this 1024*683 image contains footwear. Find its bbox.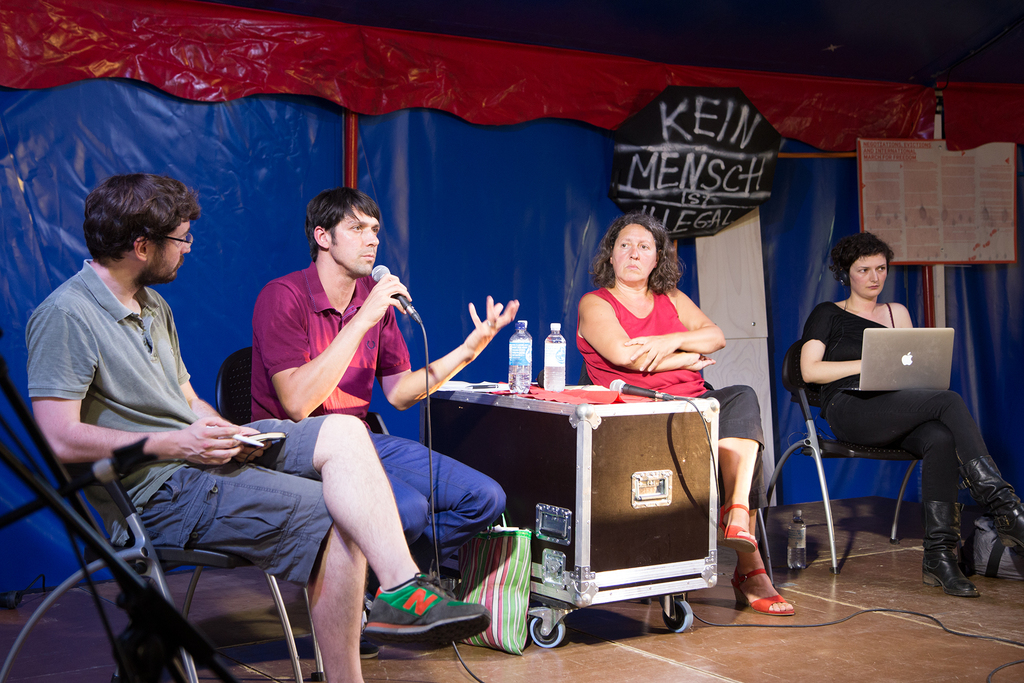
bbox=[353, 570, 484, 659].
